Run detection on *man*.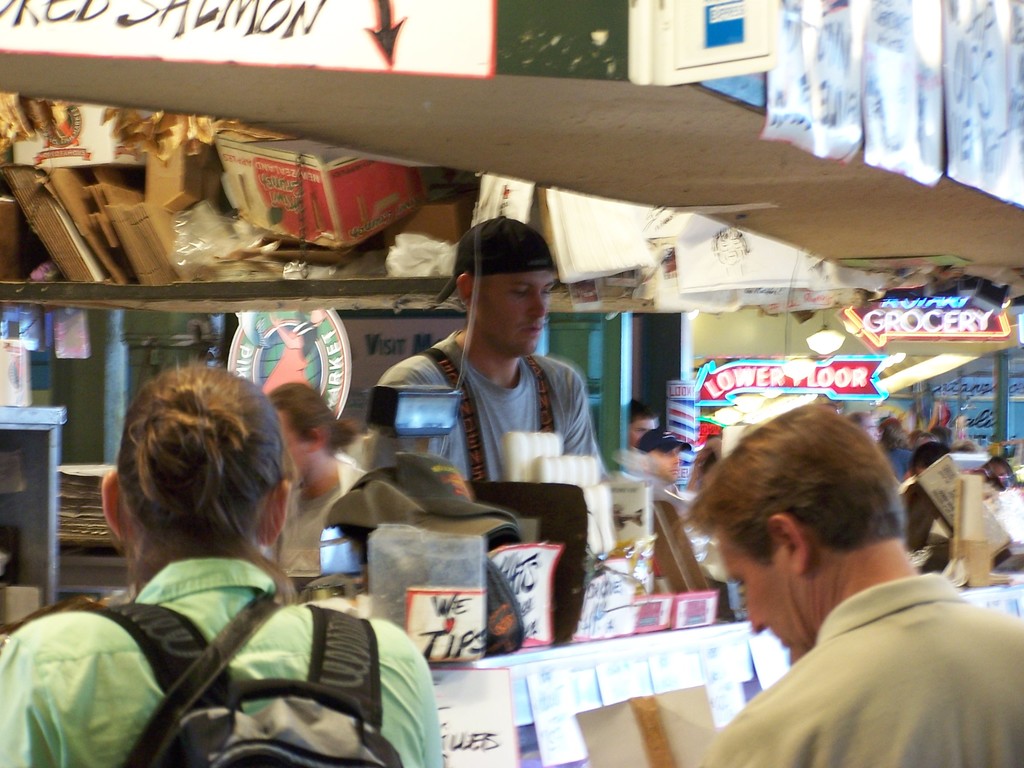
Result: Rect(636, 428, 685, 494).
